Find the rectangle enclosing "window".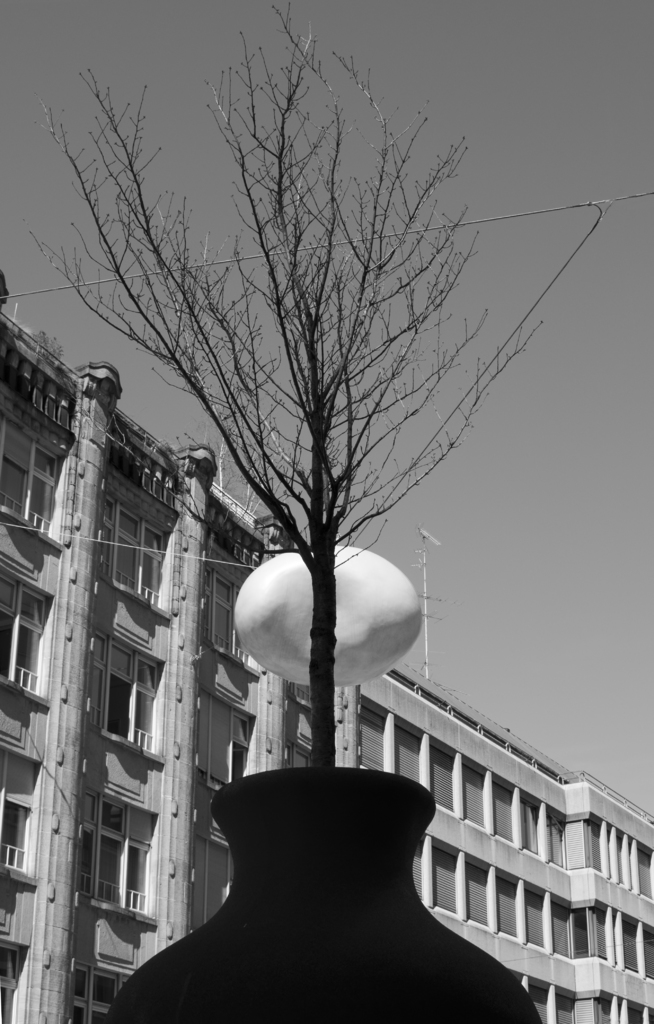
l=231, t=714, r=254, b=787.
